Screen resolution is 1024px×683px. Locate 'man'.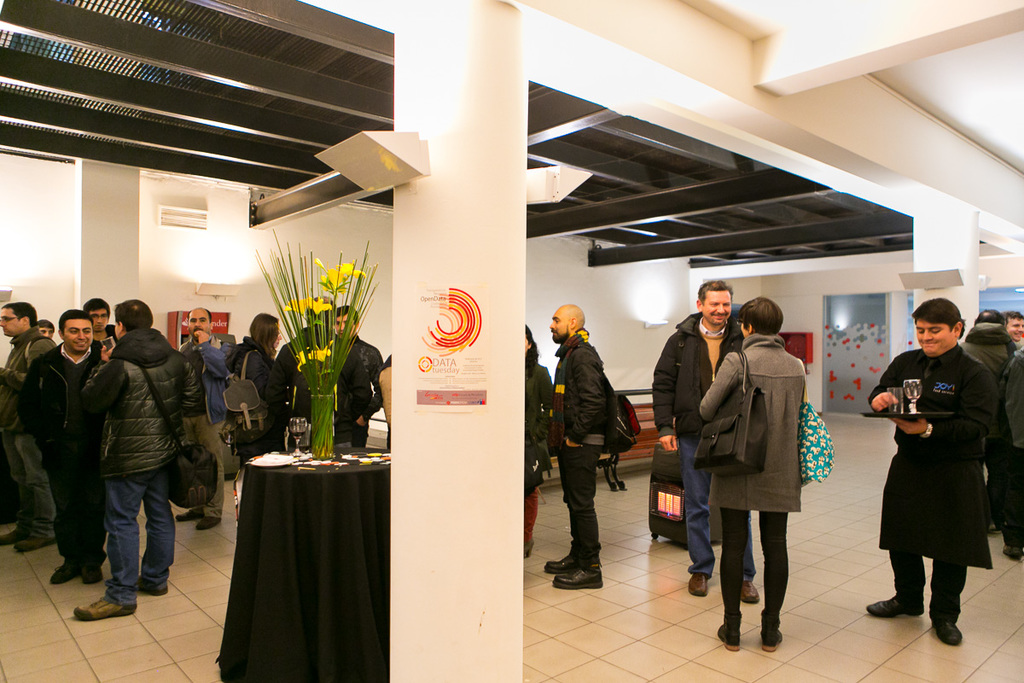
(x1=325, y1=306, x2=389, y2=445).
